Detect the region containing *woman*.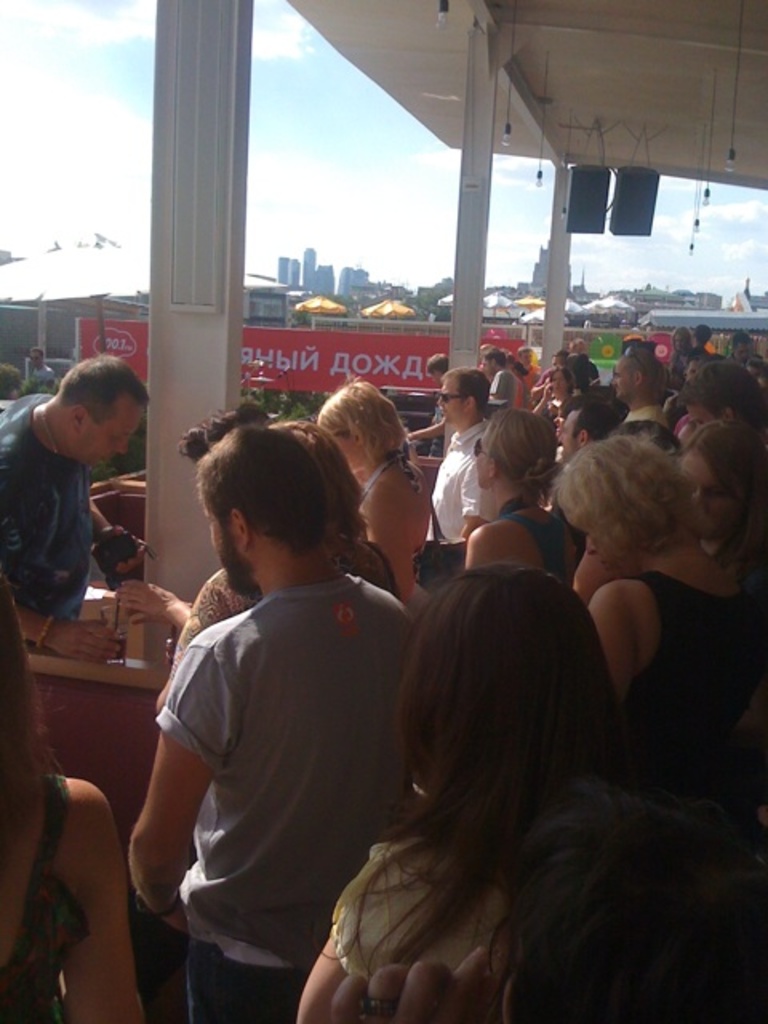
0,570,152,1022.
